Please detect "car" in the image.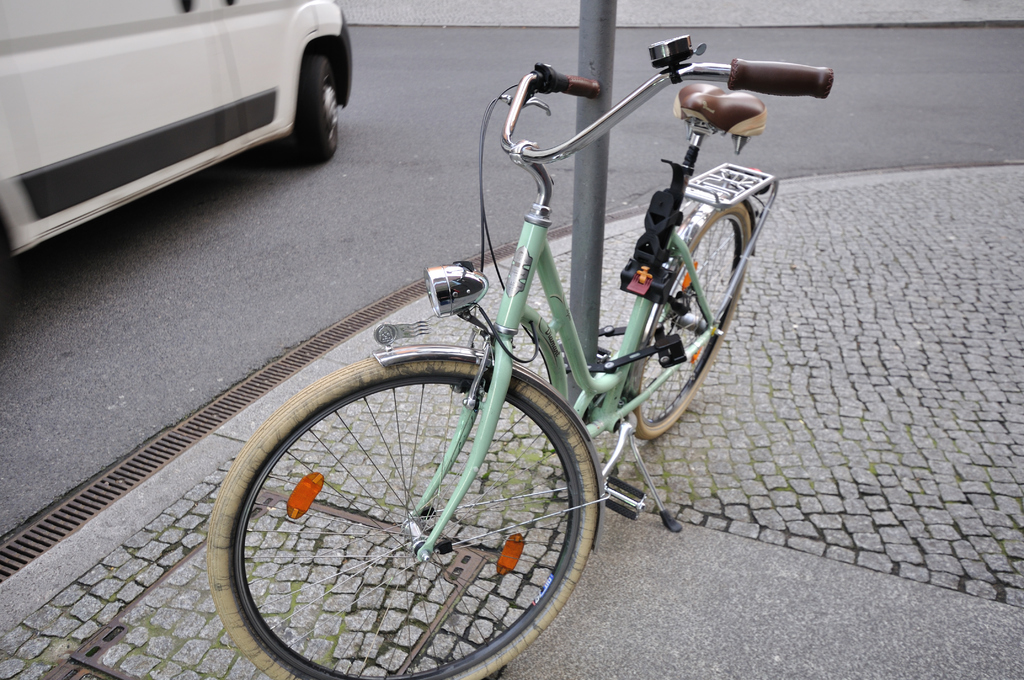
box(0, 6, 388, 256).
